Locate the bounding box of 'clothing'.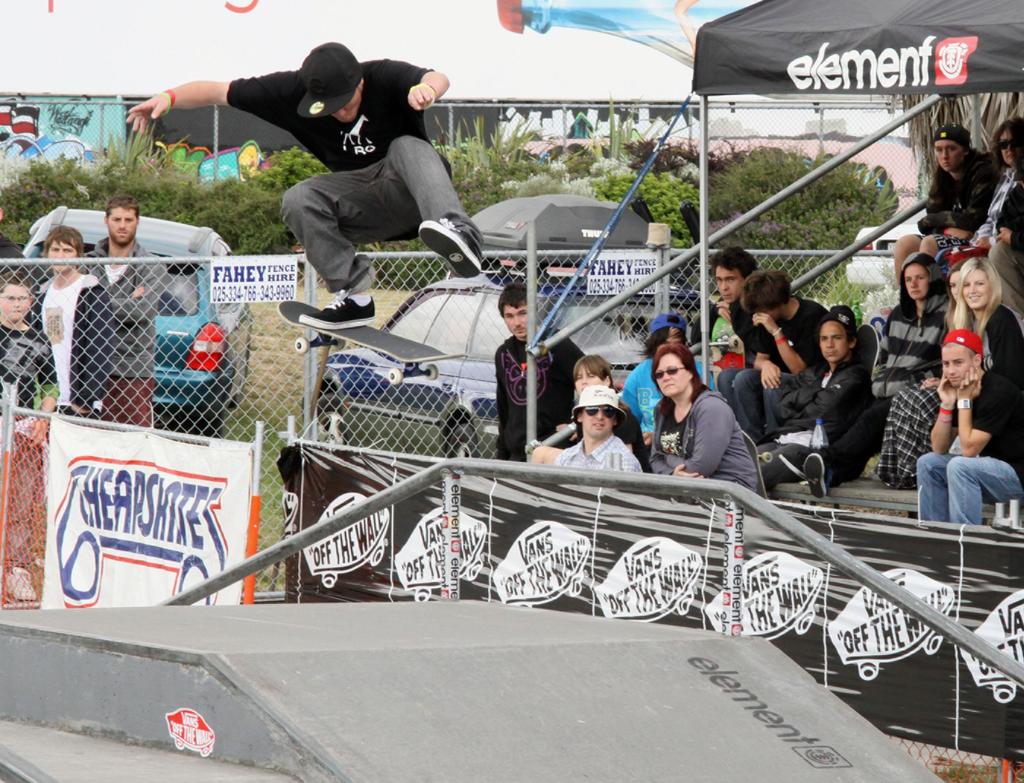
Bounding box: detection(918, 143, 998, 253).
